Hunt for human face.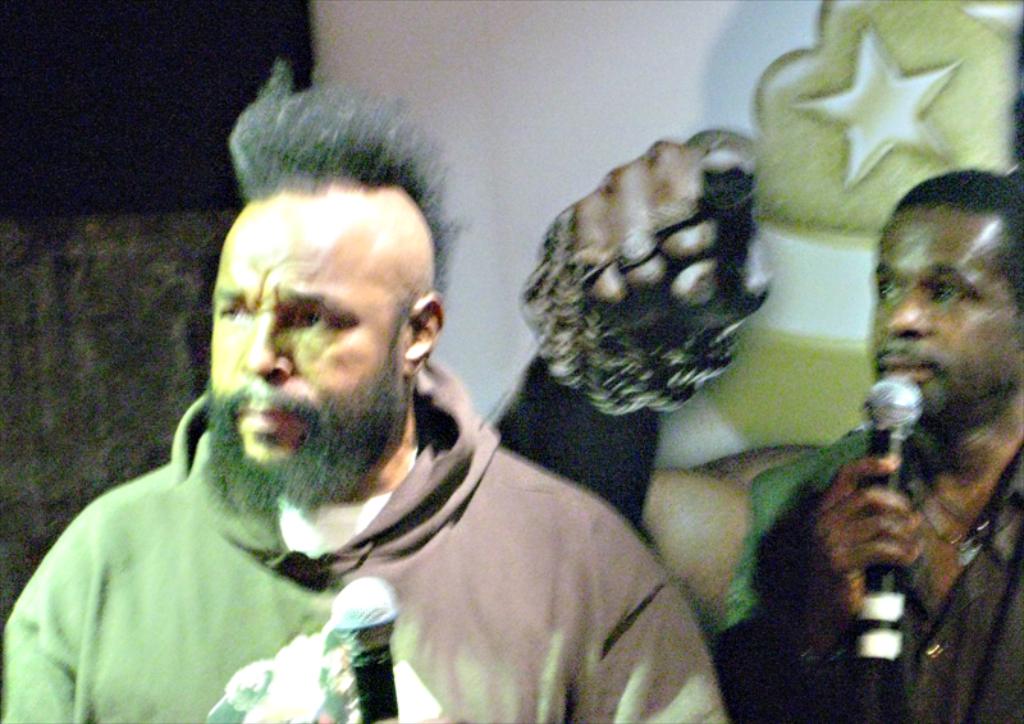
Hunted down at <bbox>197, 180, 415, 508</bbox>.
